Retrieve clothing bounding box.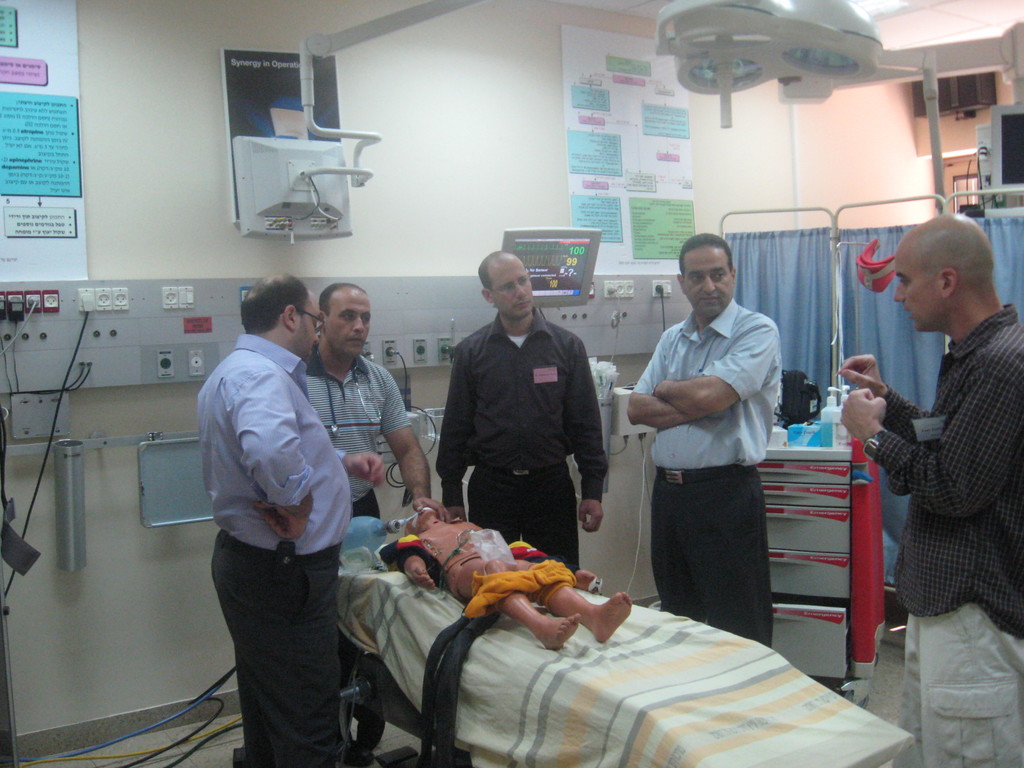
Bounding box: l=191, t=329, r=358, b=767.
